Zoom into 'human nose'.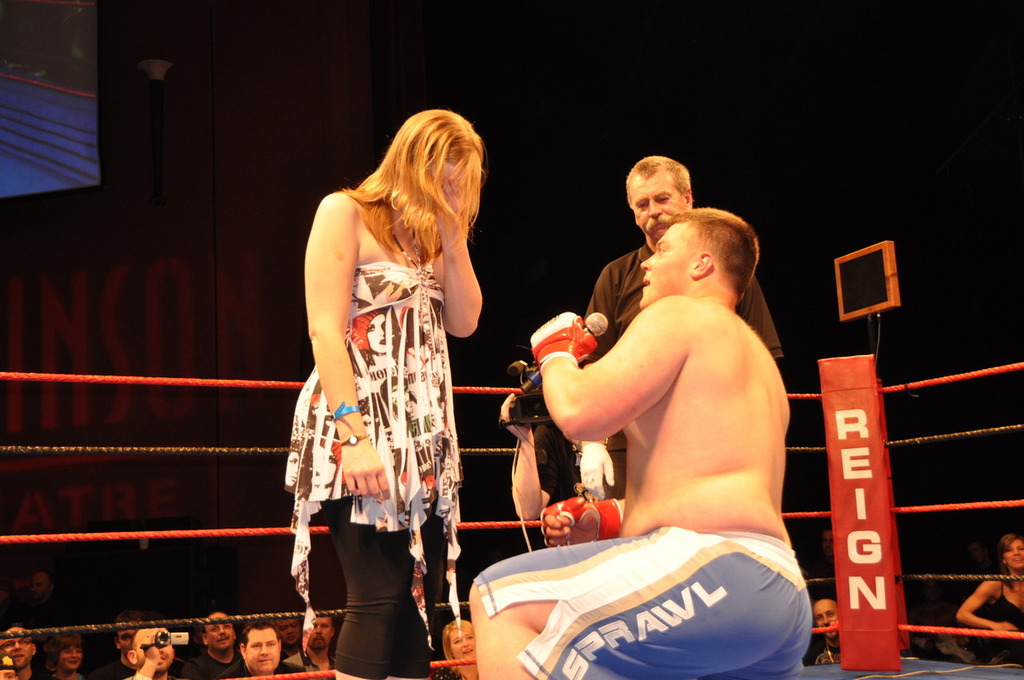
Zoom target: [x1=648, y1=199, x2=663, y2=218].
